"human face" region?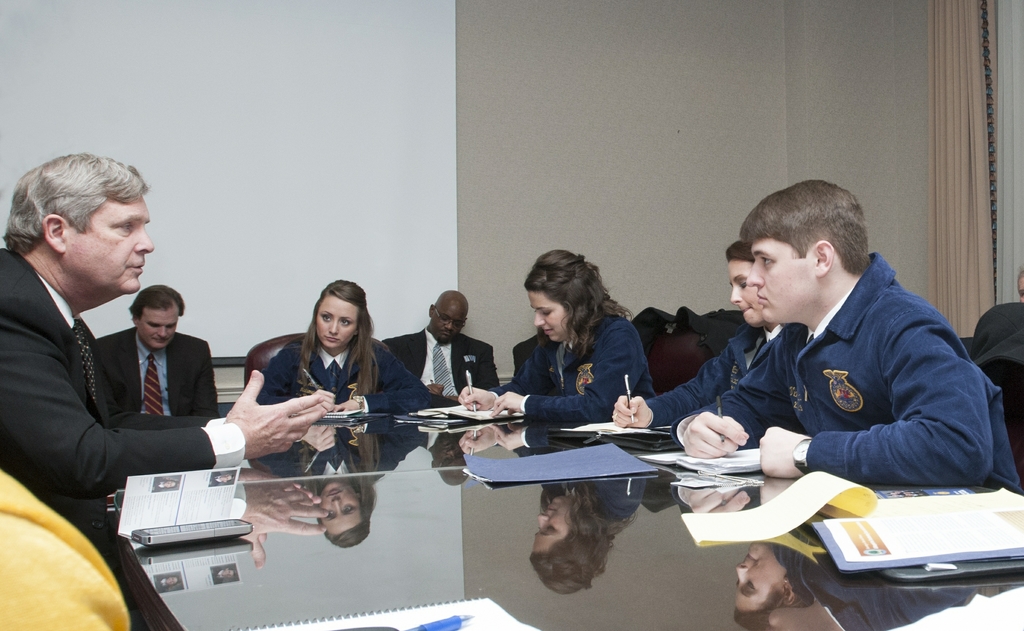
430:302:466:345
